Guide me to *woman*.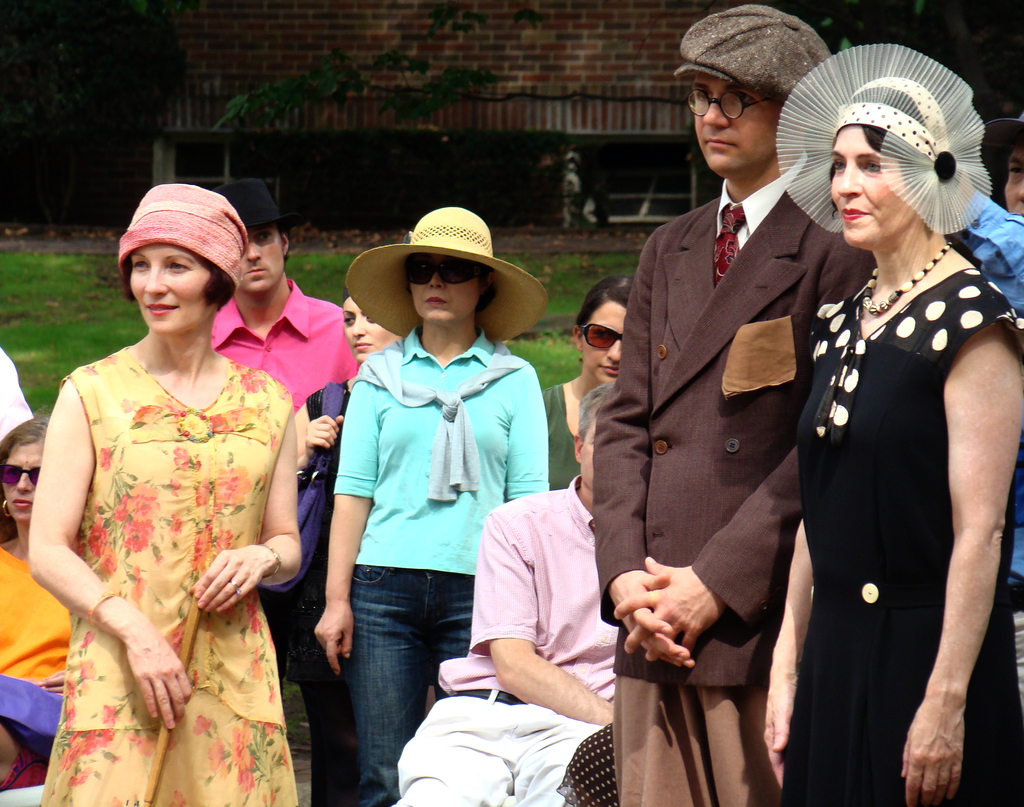
Guidance: [295,287,440,737].
